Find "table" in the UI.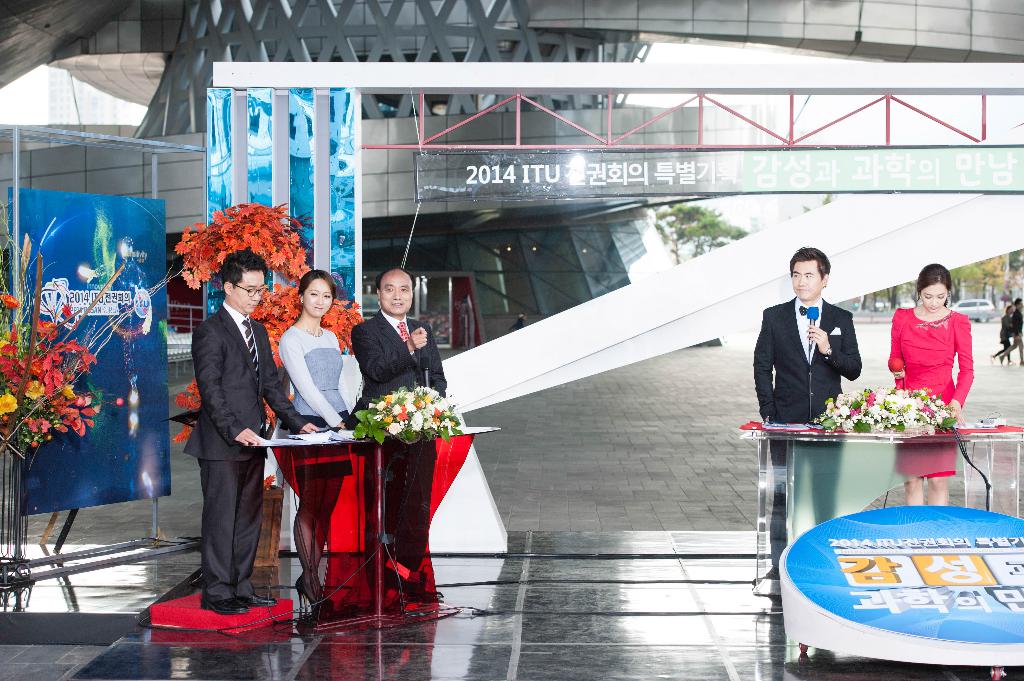
UI element at <region>249, 426, 498, 633</region>.
